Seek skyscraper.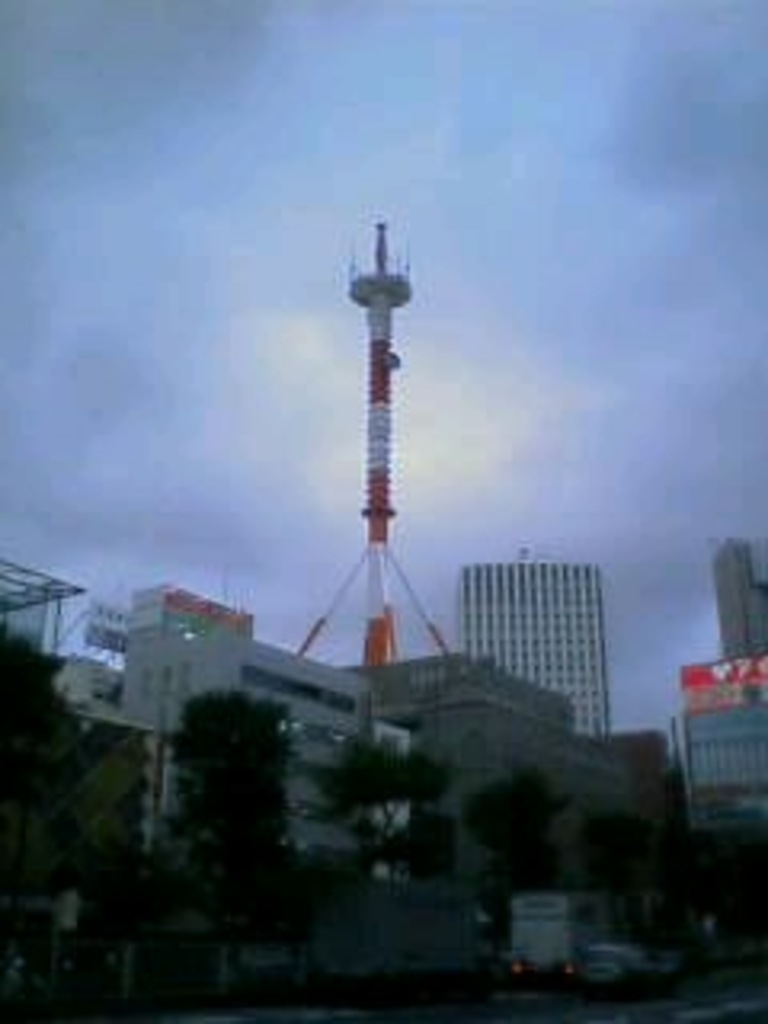
(left=458, top=563, right=611, bottom=742).
